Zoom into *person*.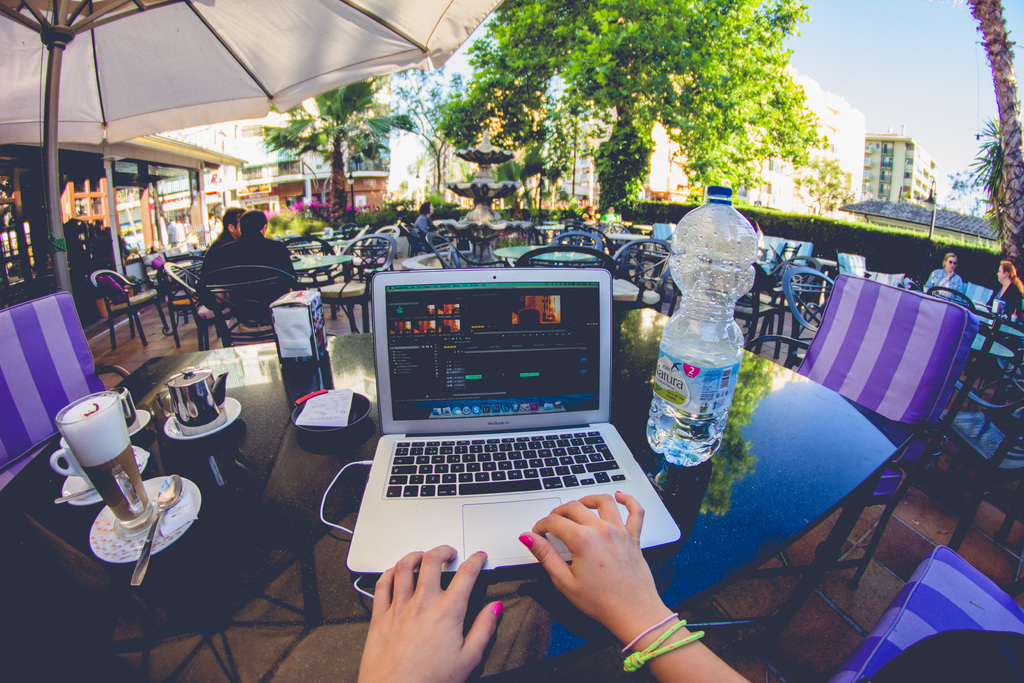
Zoom target: 198 211 244 317.
